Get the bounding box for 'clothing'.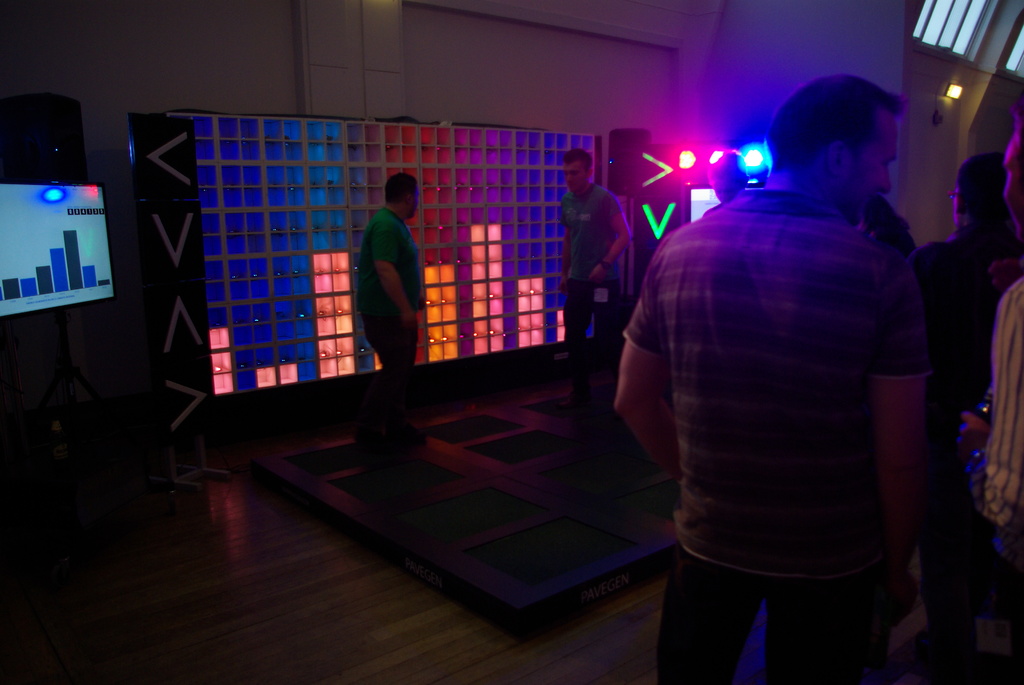
919, 274, 1023, 597.
